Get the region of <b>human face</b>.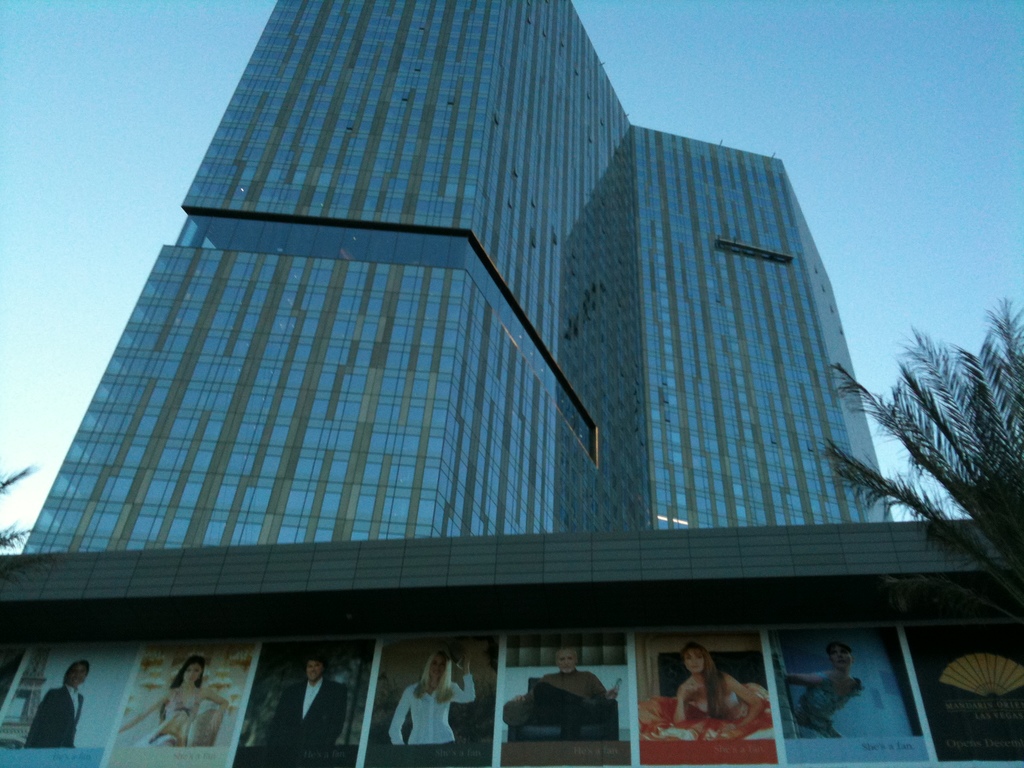
[left=832, top=643, right=848, bottom=673].
